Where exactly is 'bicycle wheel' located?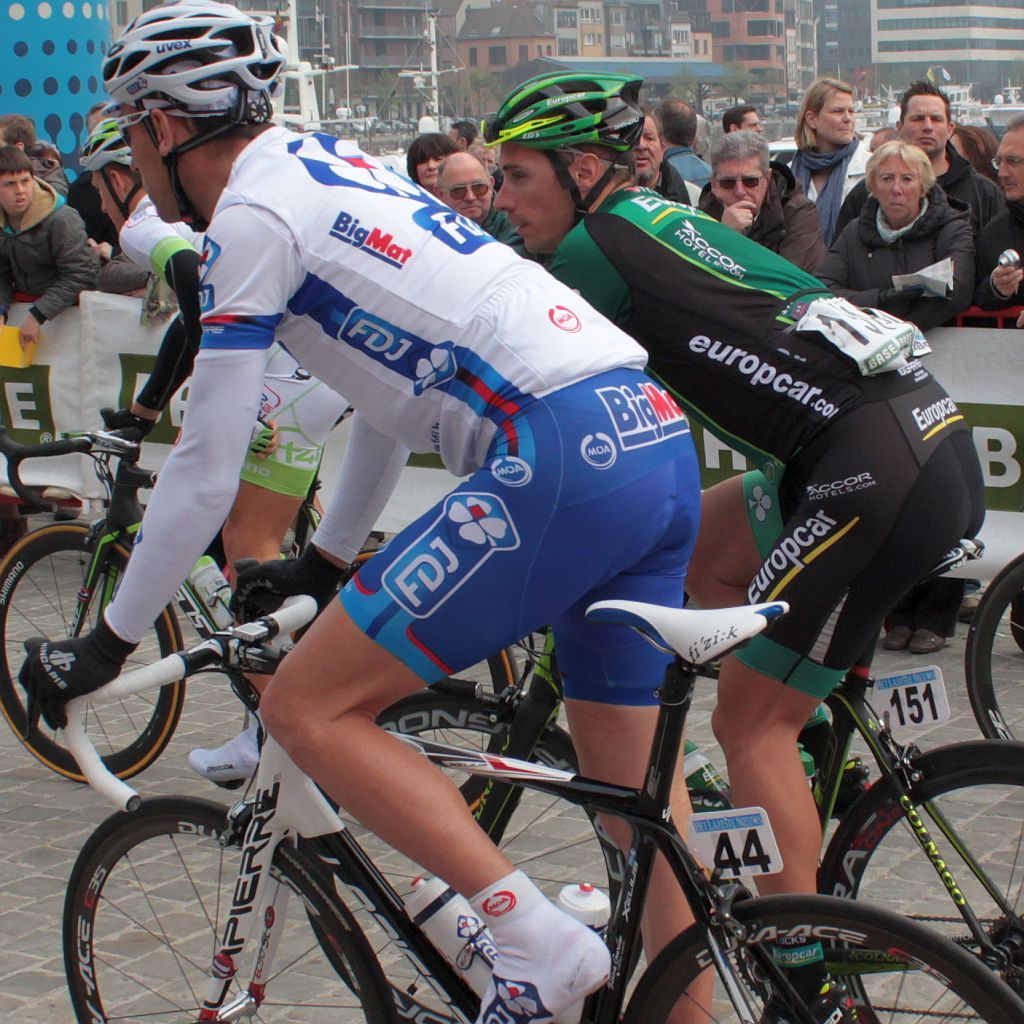
Its bounding box is 627, 893, 1023, 1023.
